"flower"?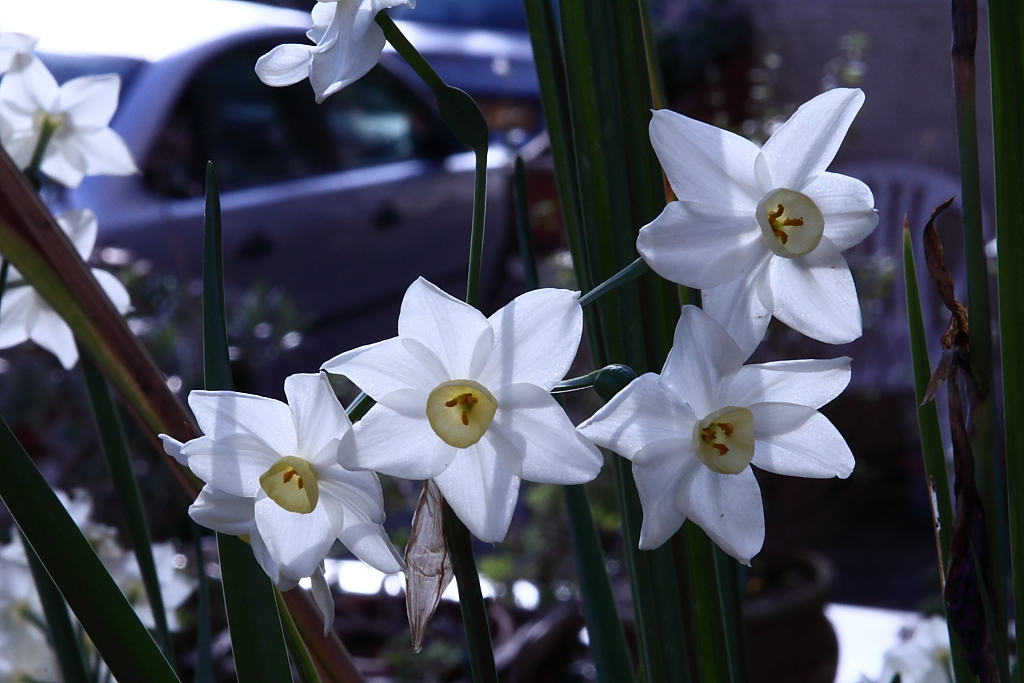
(165, 373, 395, 633)
